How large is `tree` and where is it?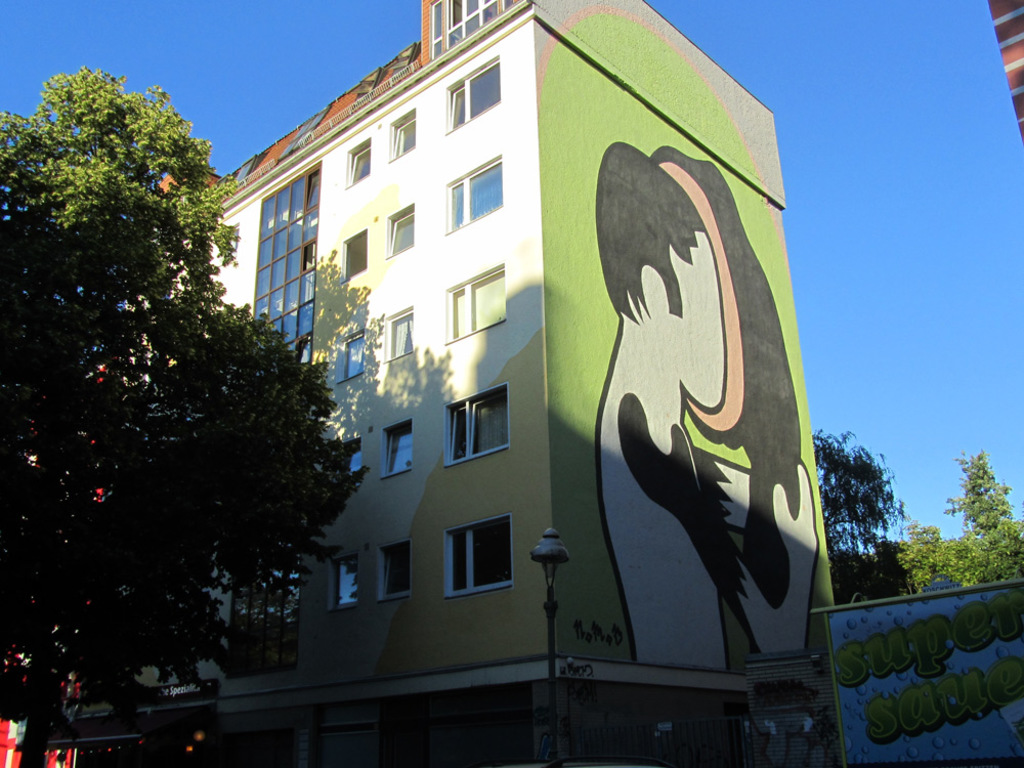
Bounding box: BBox(3, 61, 356, 703).
